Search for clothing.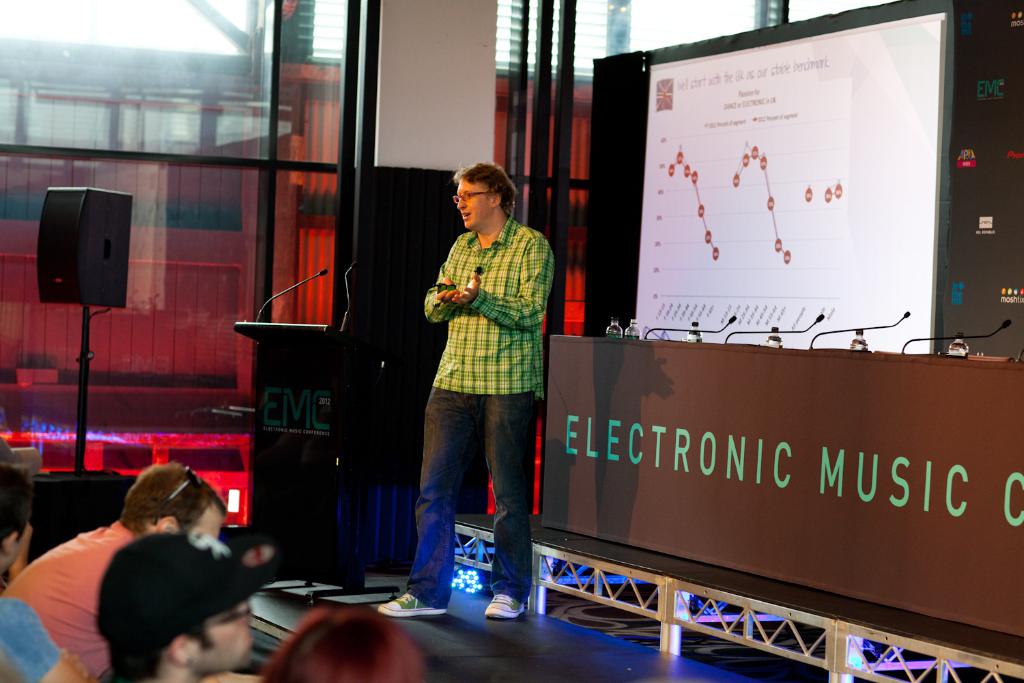
Found at (5, 518, 126, 682).
